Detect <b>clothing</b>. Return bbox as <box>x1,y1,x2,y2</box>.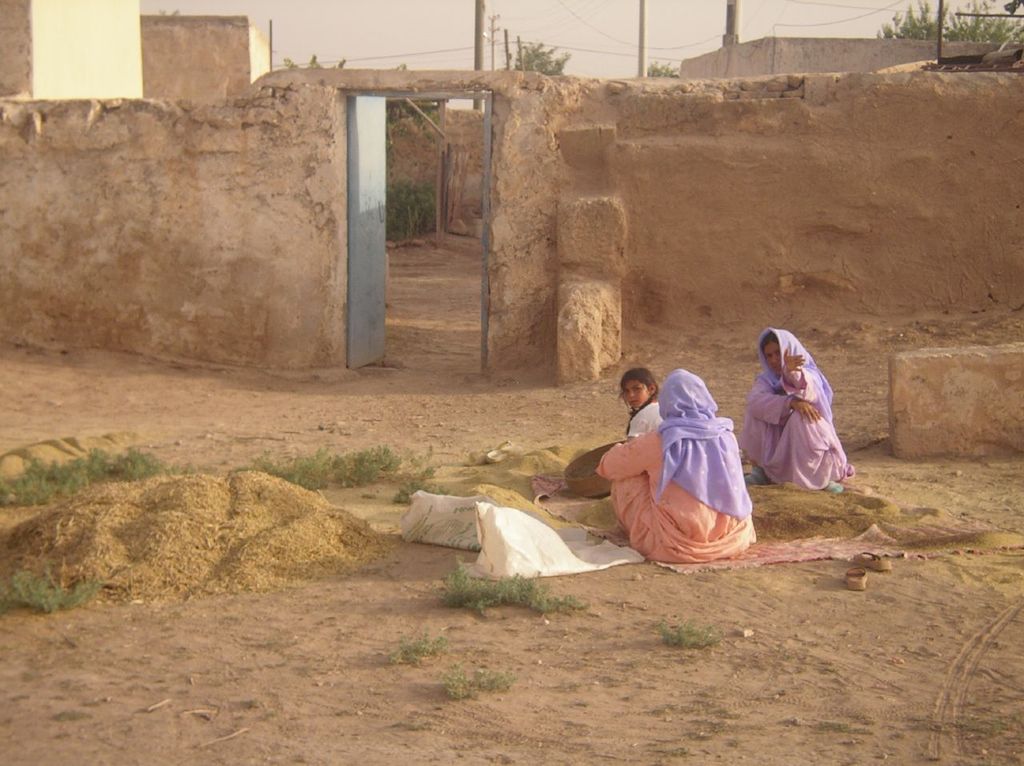
<box>628,398,661,435</box>.
